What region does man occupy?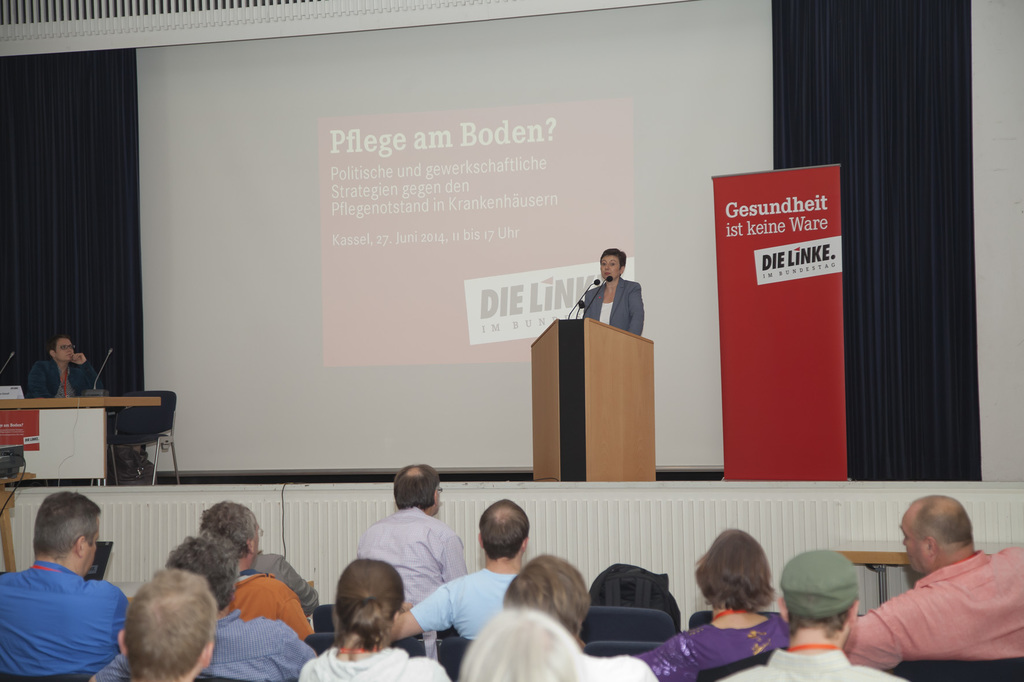
l=844, t=502, r=1020, b=678.
